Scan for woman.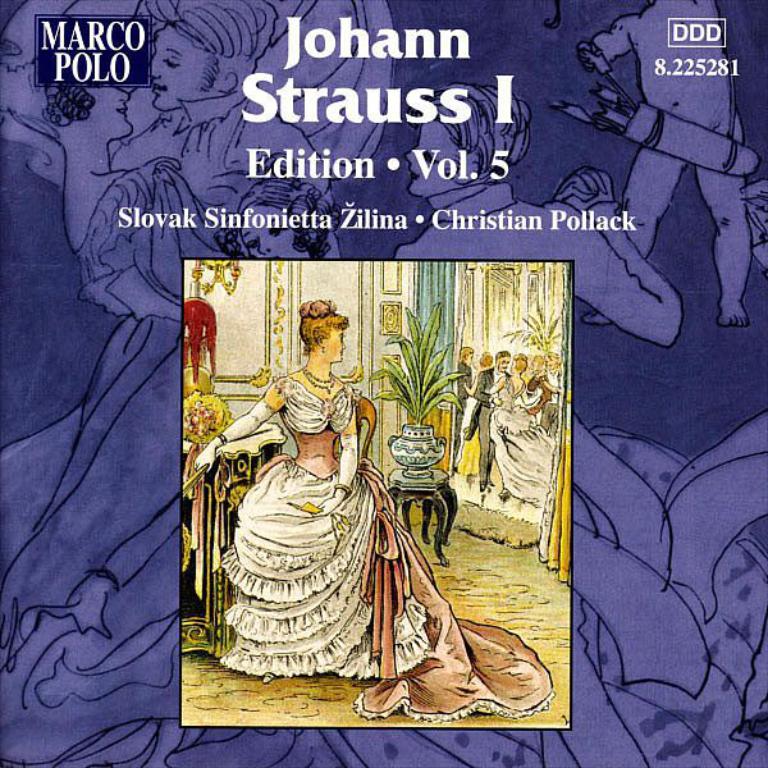
Scan result: crop(483, 355, 558, 506).
